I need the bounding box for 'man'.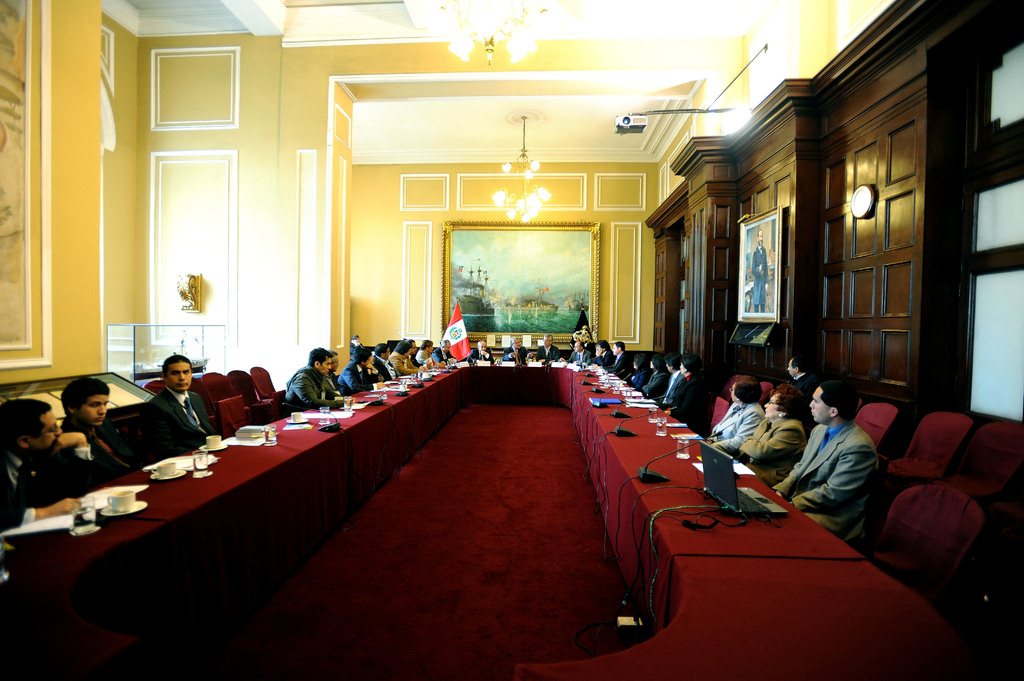
Here it is: x1=409, y1=335, x2=433, y2=367.
